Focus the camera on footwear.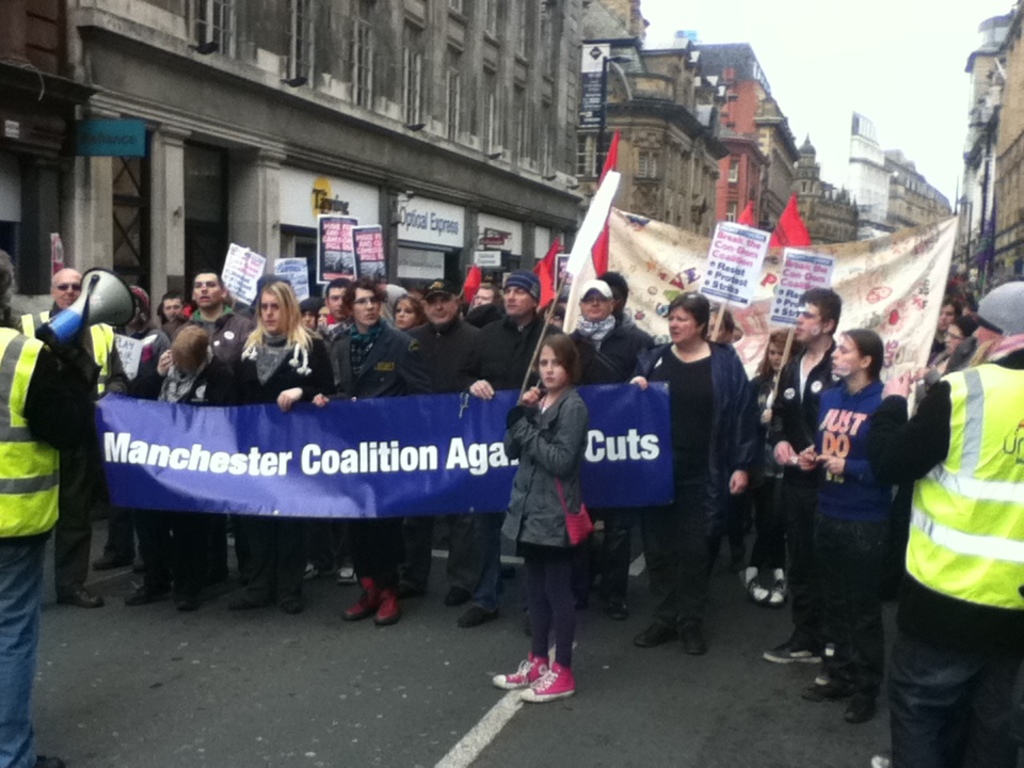
Focus region: (505,650,592,718).
